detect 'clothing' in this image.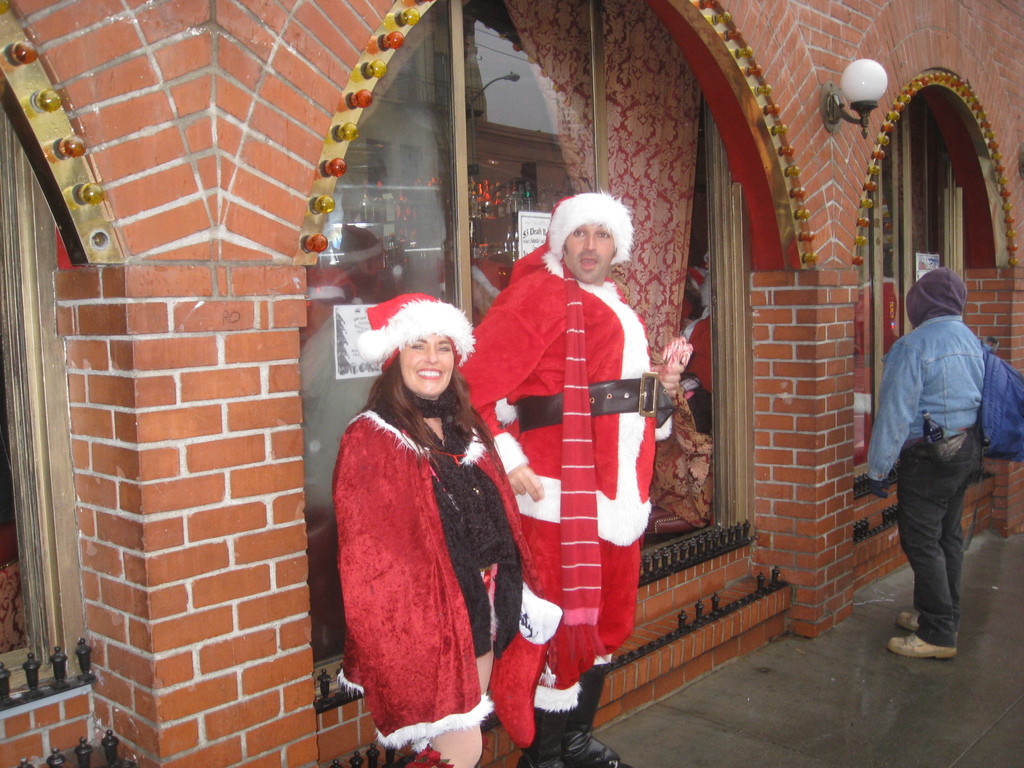
Detection: x1=458 y1=239 x2=675 y2=717.
